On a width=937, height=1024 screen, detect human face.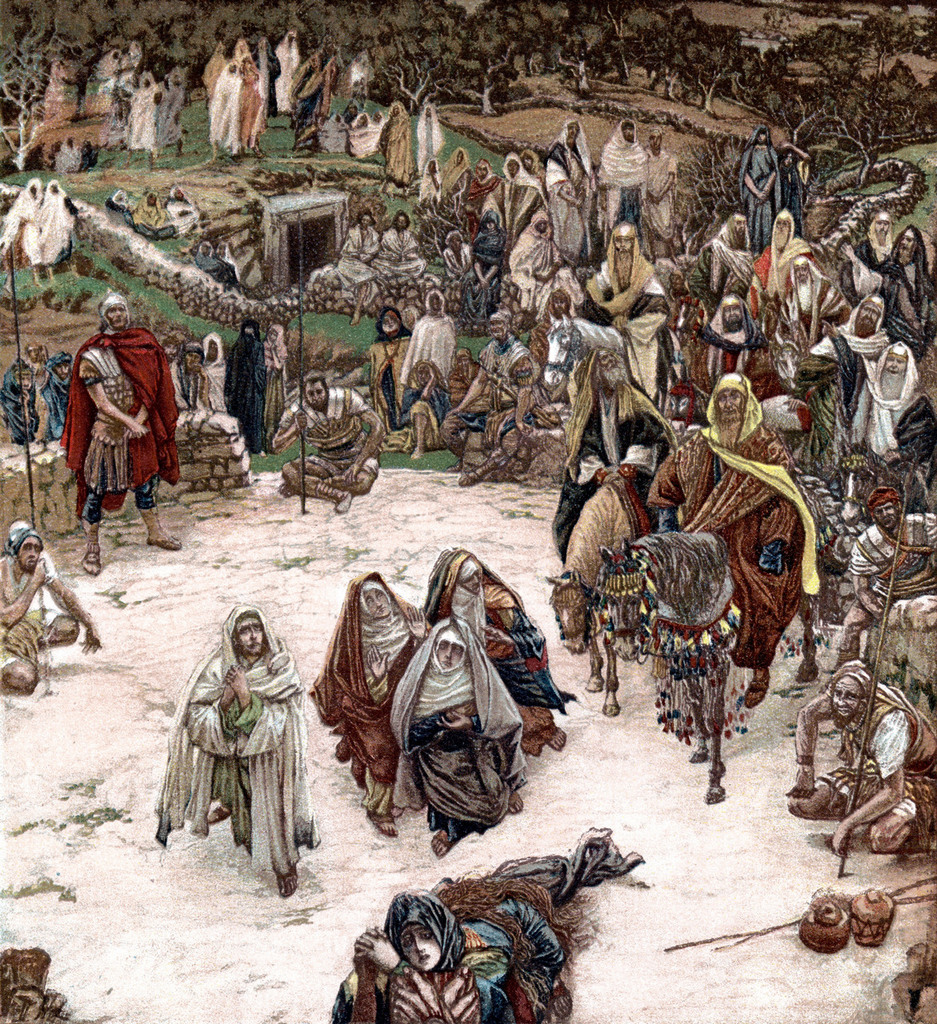
{"left": 831, "top": 681, "right": 867, "bottom": 718}.
